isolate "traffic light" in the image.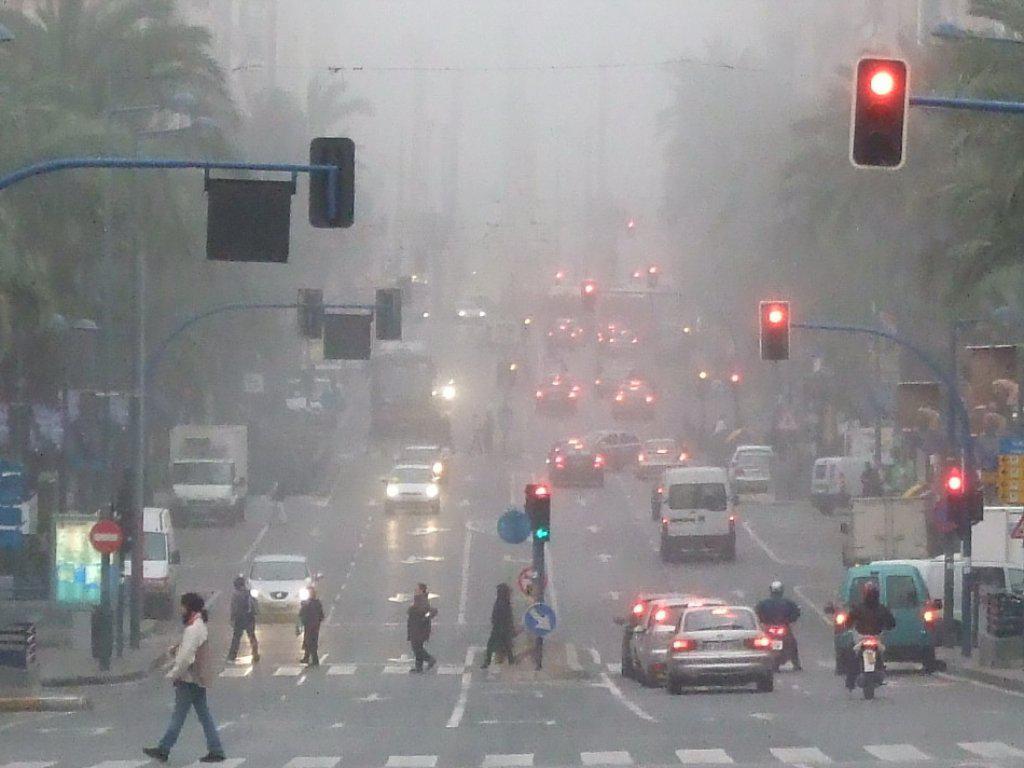
Isolated region: 849 56 912 169.
